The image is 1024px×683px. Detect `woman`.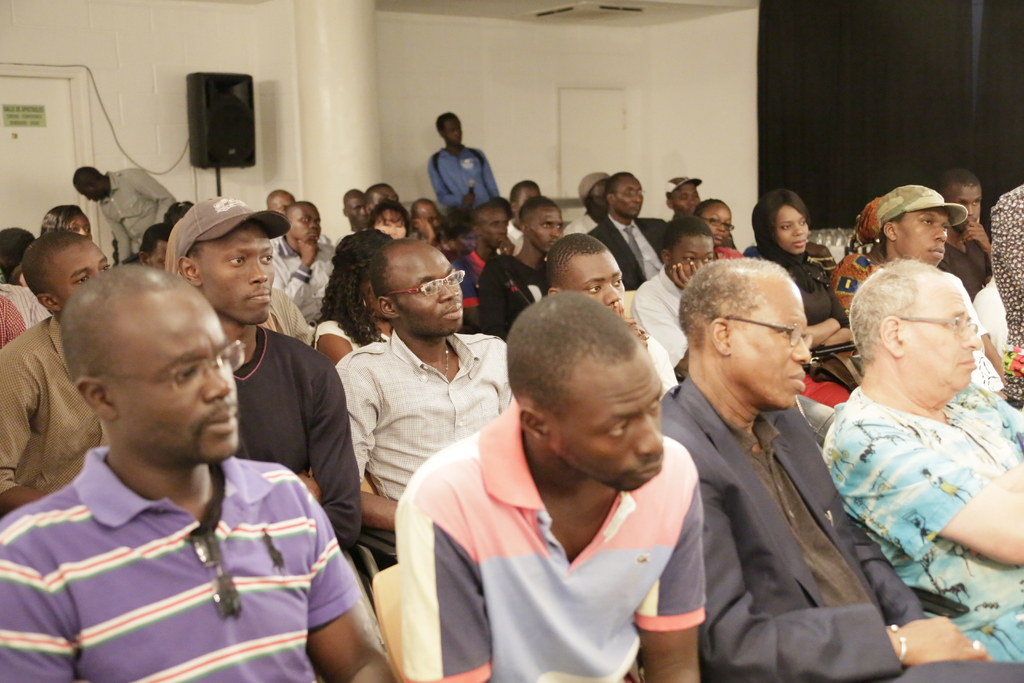
Detection: region(745, 185, 862, 390).
